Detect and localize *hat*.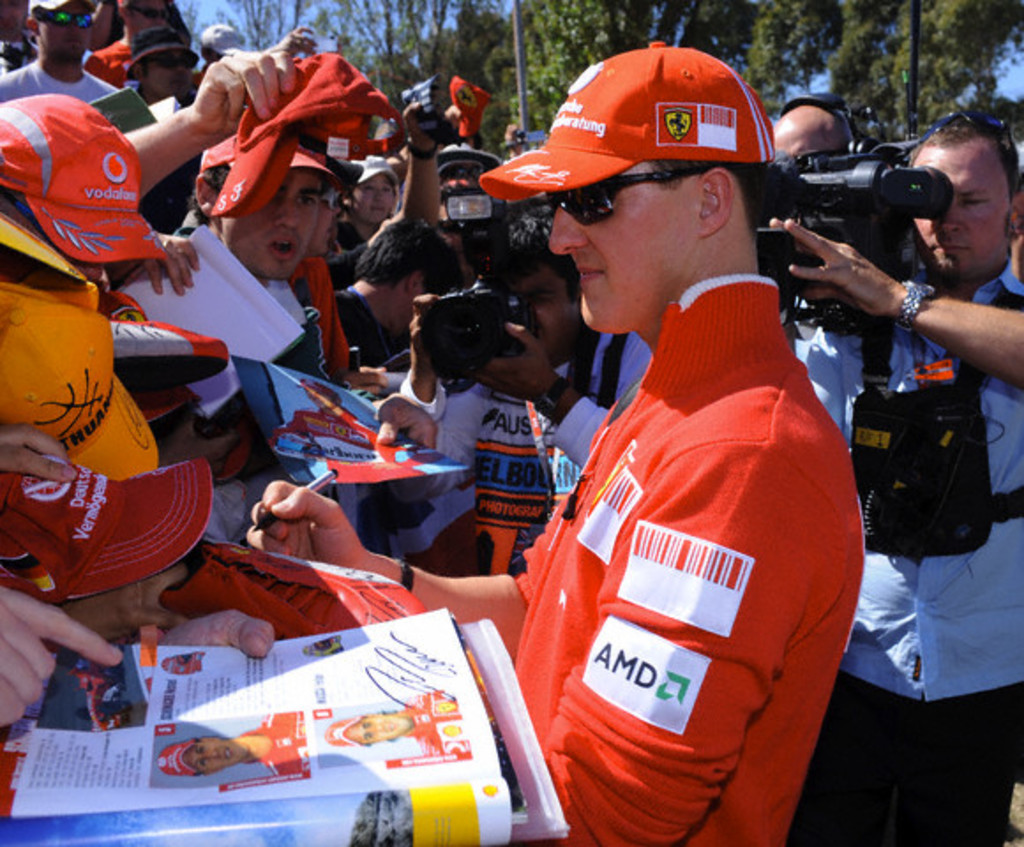
Localized at bbox(475, 37, 777, 199).
